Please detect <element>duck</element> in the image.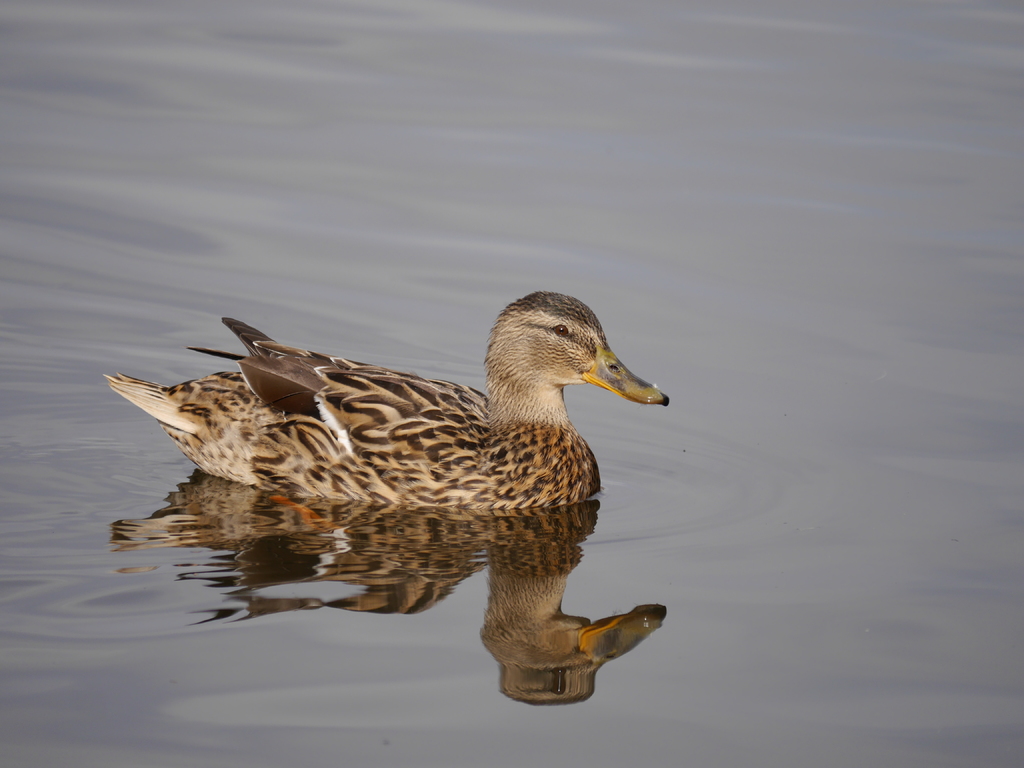
95, 287, 679, 565.
